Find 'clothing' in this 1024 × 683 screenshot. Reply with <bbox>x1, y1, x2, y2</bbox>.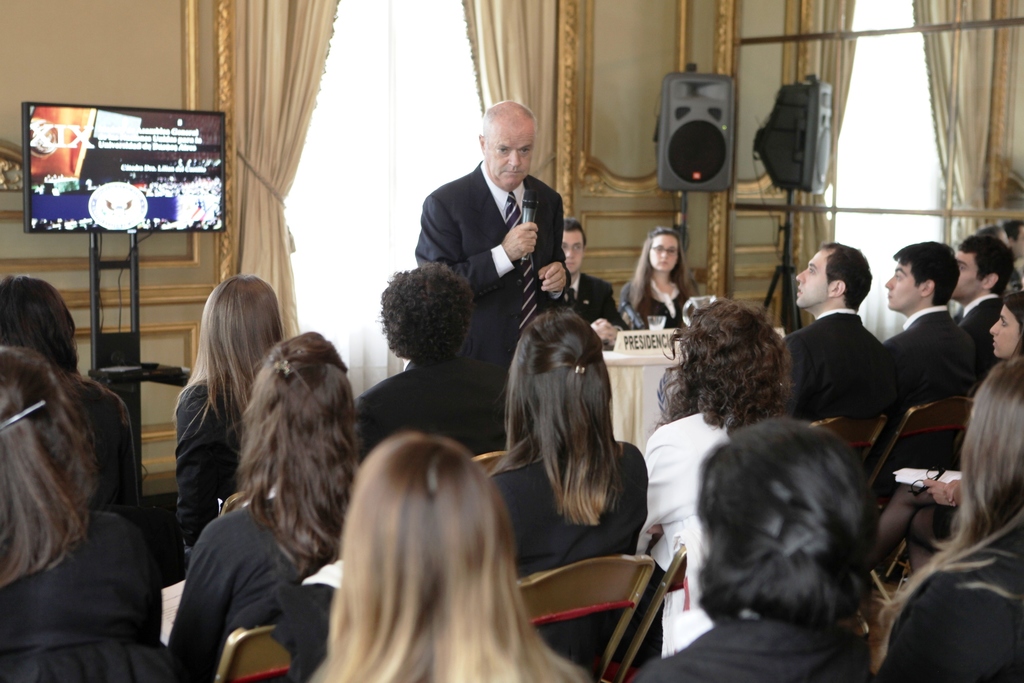
<bbox>55, 365, 140, 513</bbox>.
